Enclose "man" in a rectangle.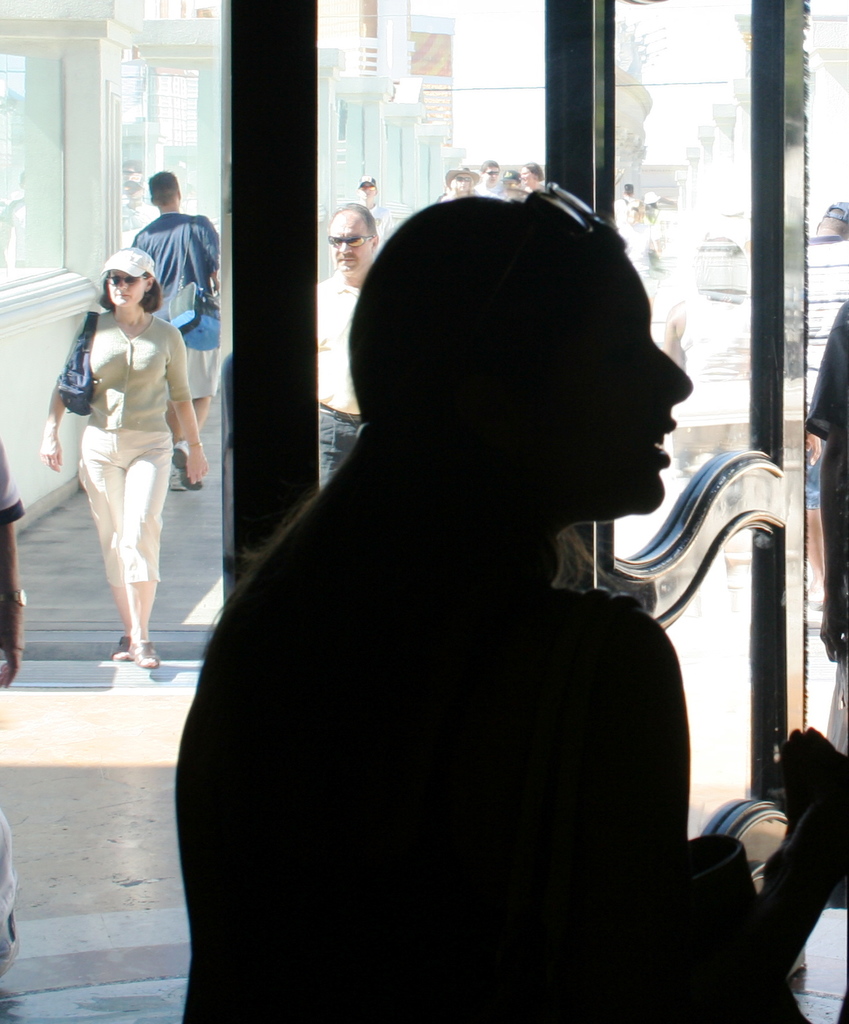
box(478, 155, 518, 201).
